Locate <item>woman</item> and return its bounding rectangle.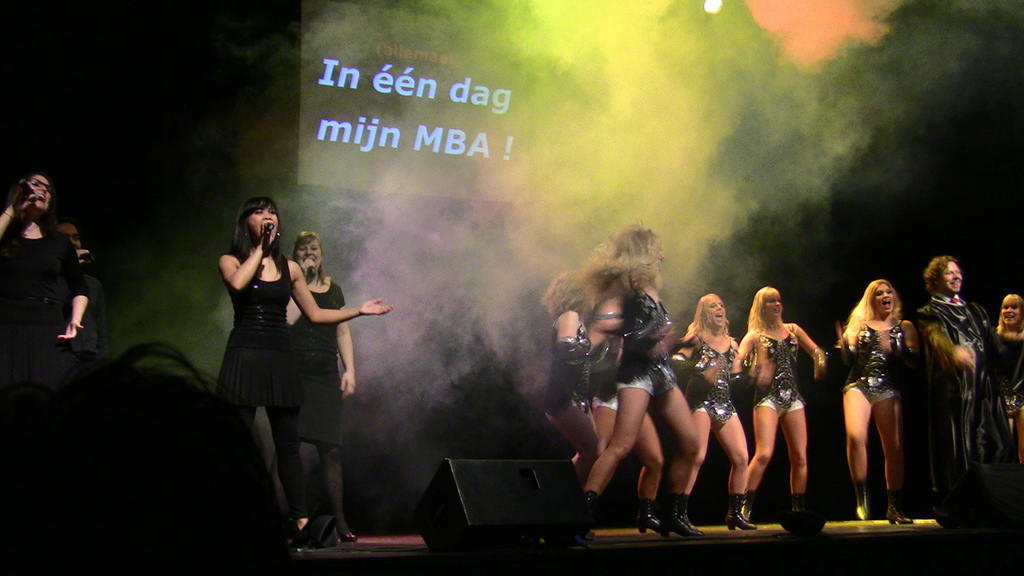
(0,176,88,392).
